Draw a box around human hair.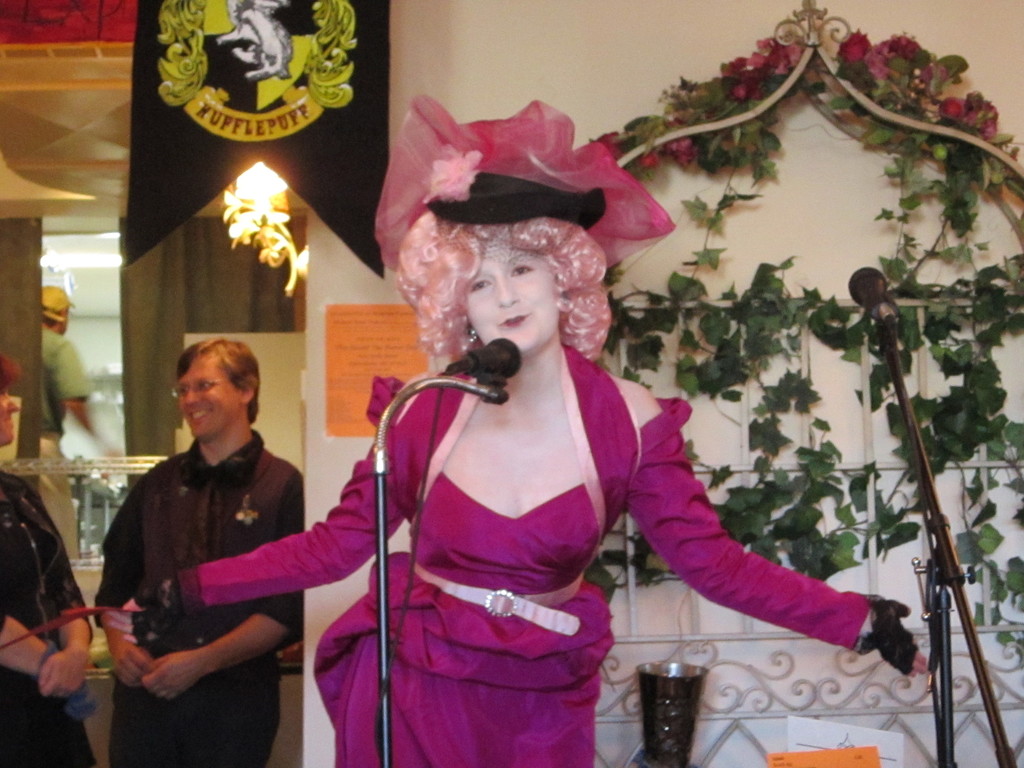
bbox(42, 310, 61, 329).
